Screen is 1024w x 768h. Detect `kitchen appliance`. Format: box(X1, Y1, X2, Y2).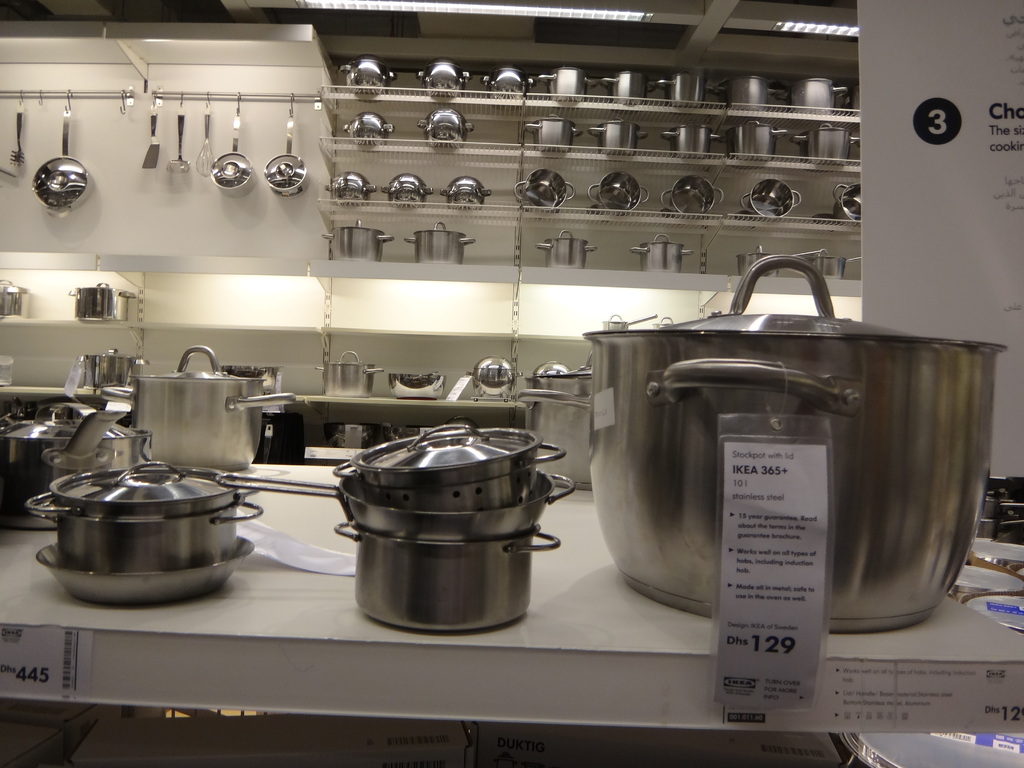
box(208, 118, 250, 191).
